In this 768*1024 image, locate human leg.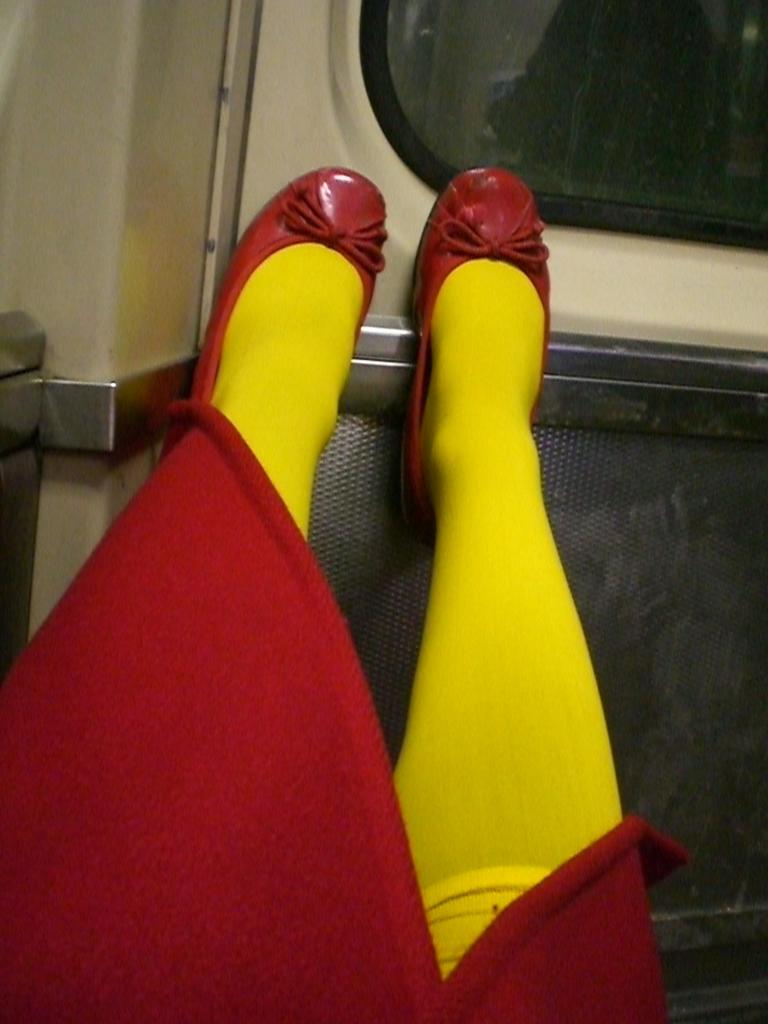
Bounding box: bbox=[198, 176, 356, 545].
